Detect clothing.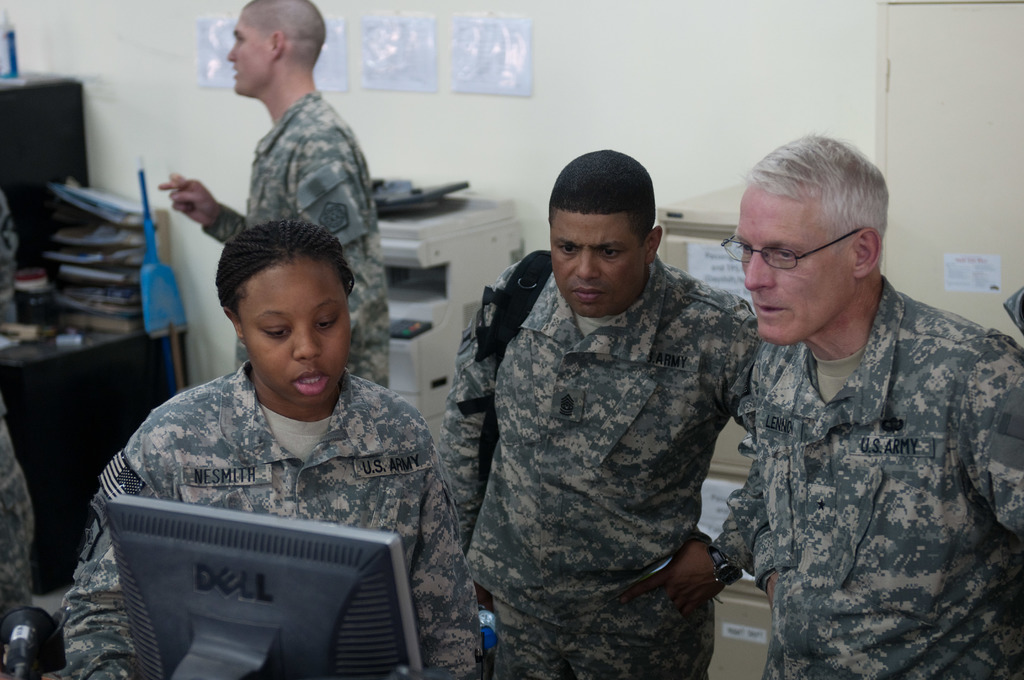
Detected at <box>198,90,398,396</box>.
